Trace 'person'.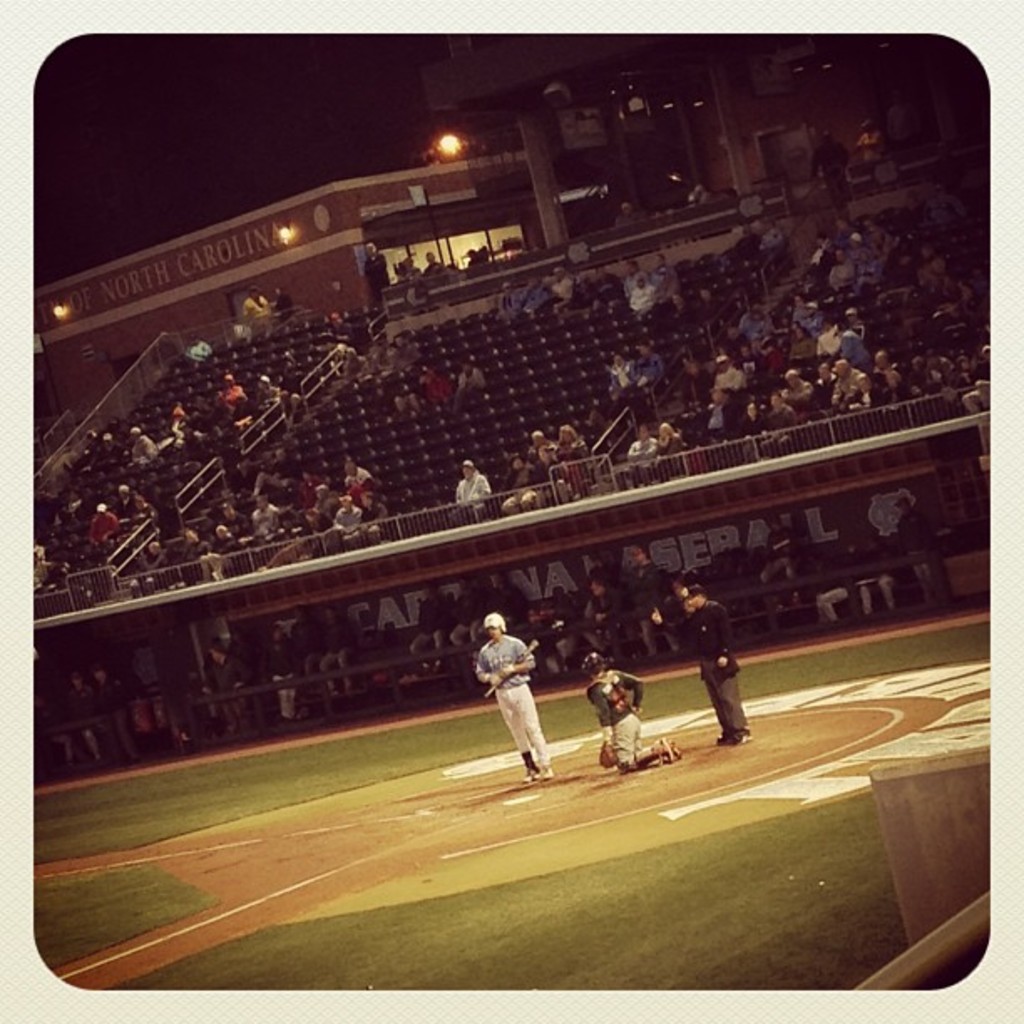
Traced to {"x1": 443, "y1": 457, "x2": 490, "y2": 527}.
